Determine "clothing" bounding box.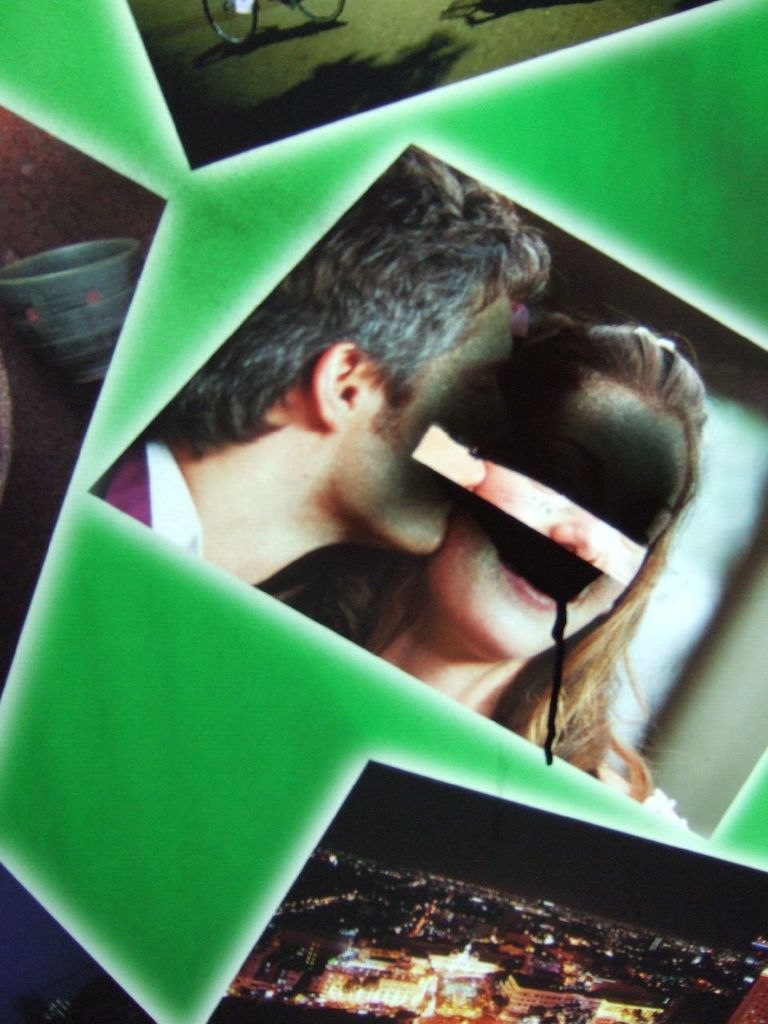
Determined: [left=631, top=786, right=694, bottom=836].
